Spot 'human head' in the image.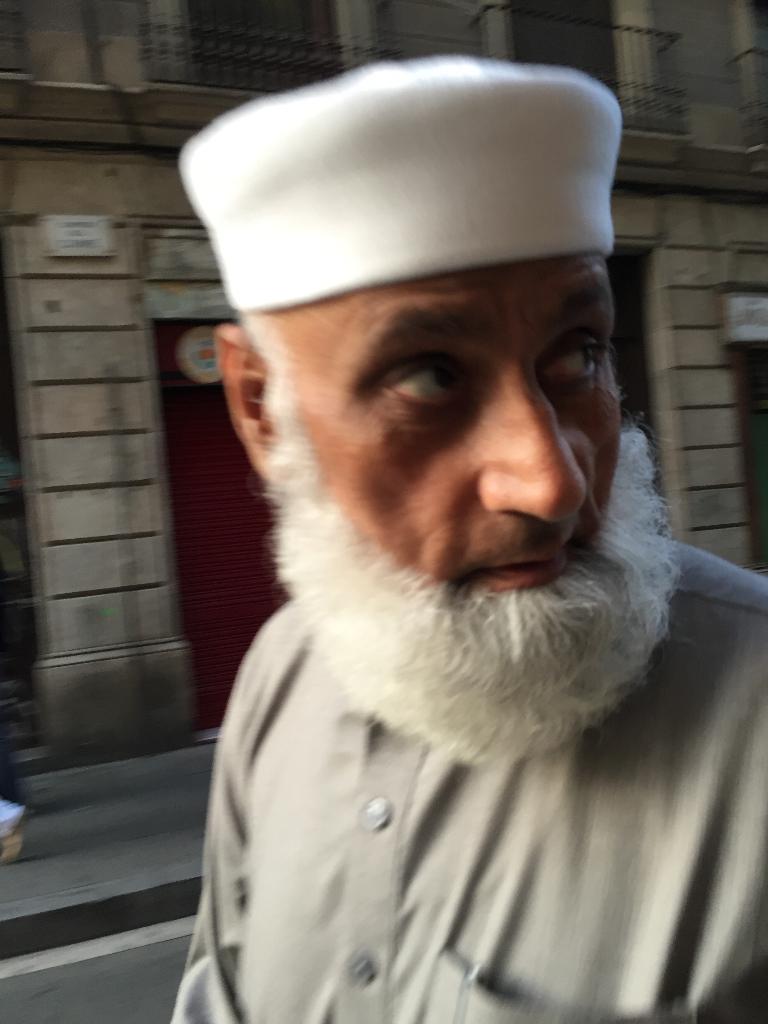
'human head' found at 177, 51, 689, 757.
